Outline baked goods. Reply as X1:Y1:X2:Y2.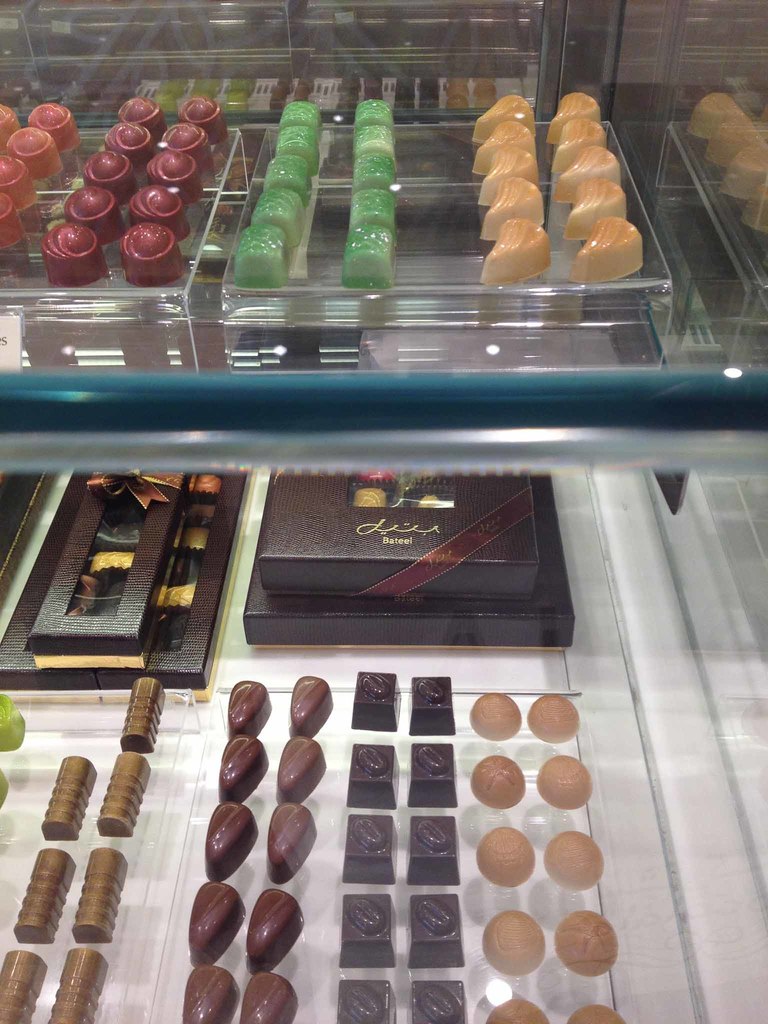
275:99:319:147.
